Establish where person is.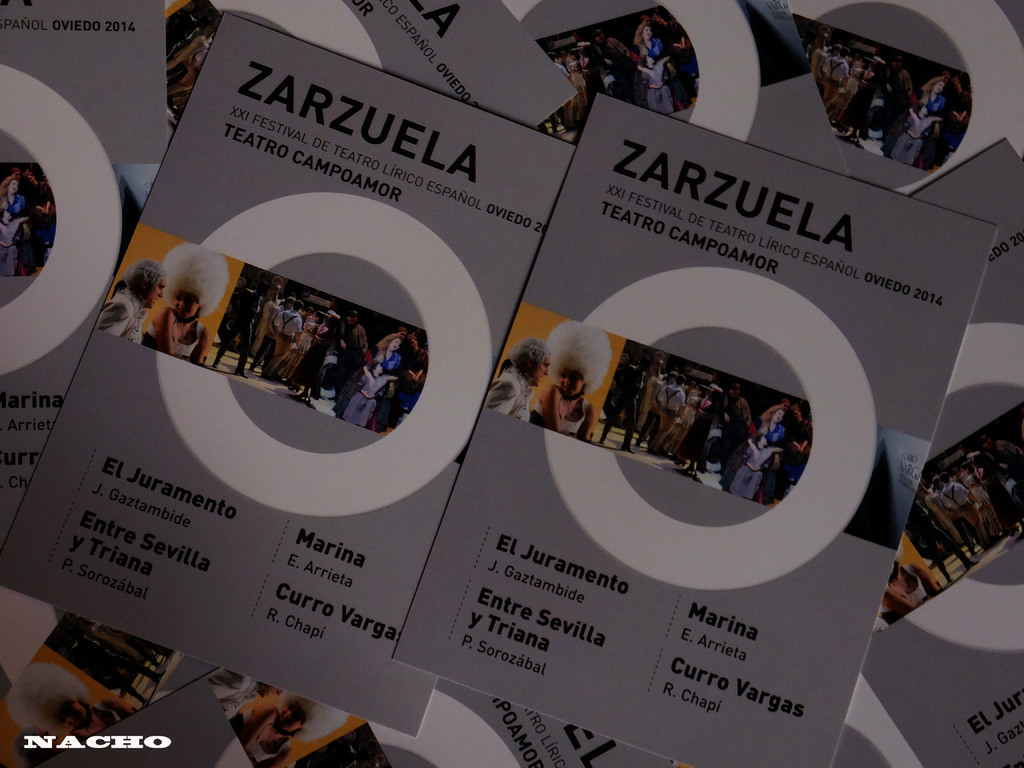
Established at {"left": 486, "top": 335, "right": 553, "bottom": 417}.
